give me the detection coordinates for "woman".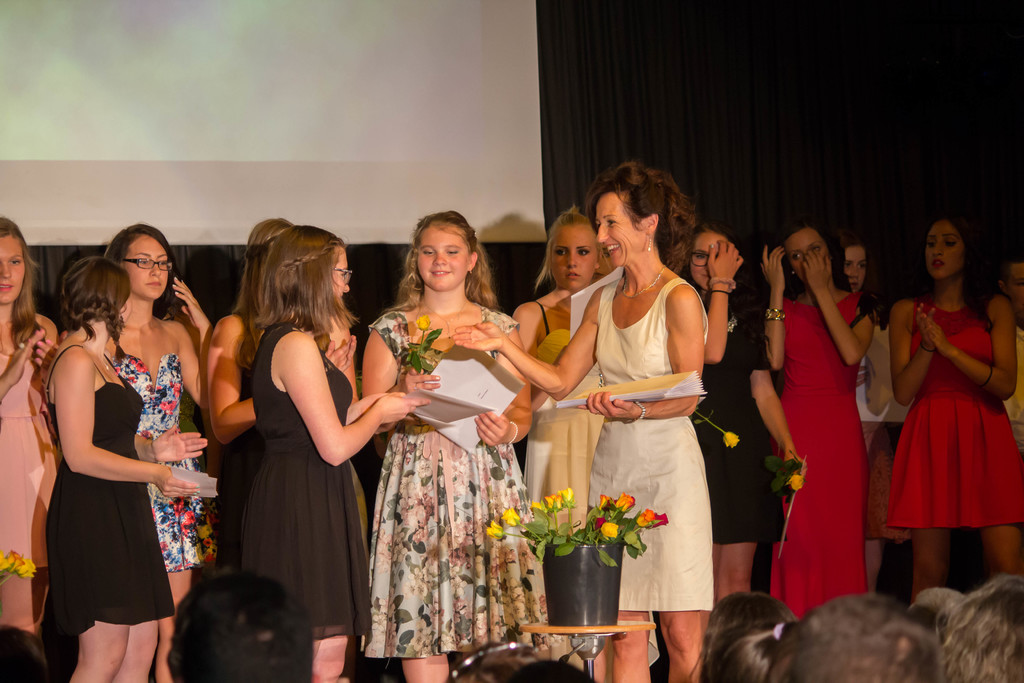
[x1=834, y1=231, x2=881, y2=541].
